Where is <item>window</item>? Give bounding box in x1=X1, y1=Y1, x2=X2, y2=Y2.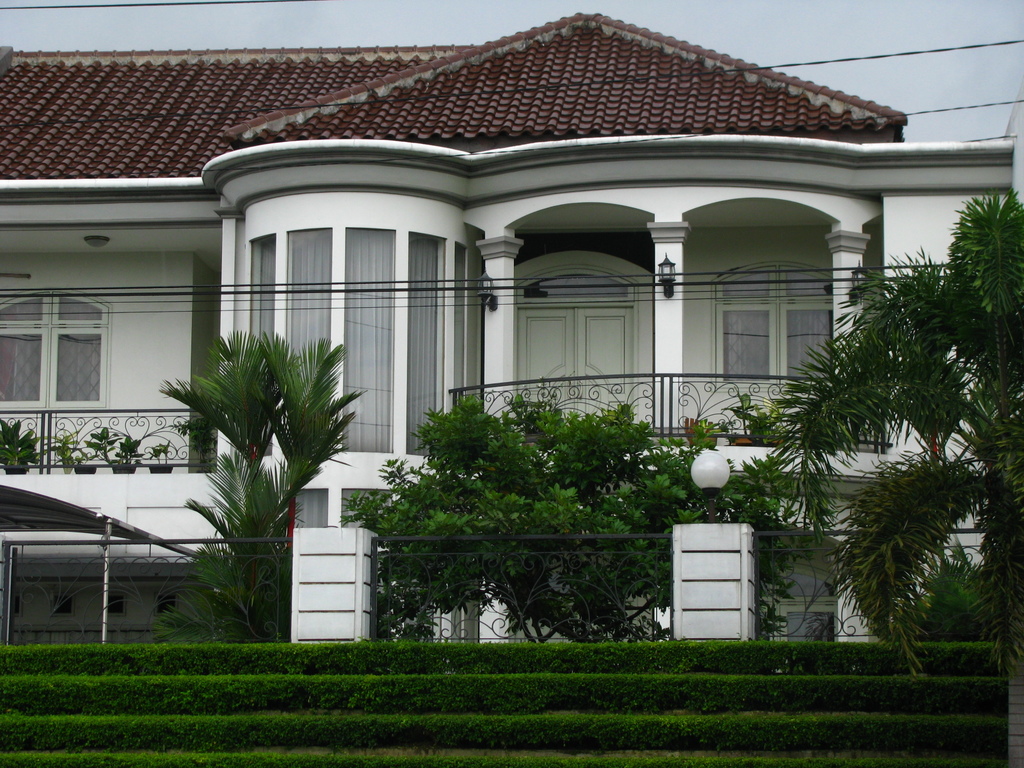
x1=768, y1=569, x2=837, y2=648.
